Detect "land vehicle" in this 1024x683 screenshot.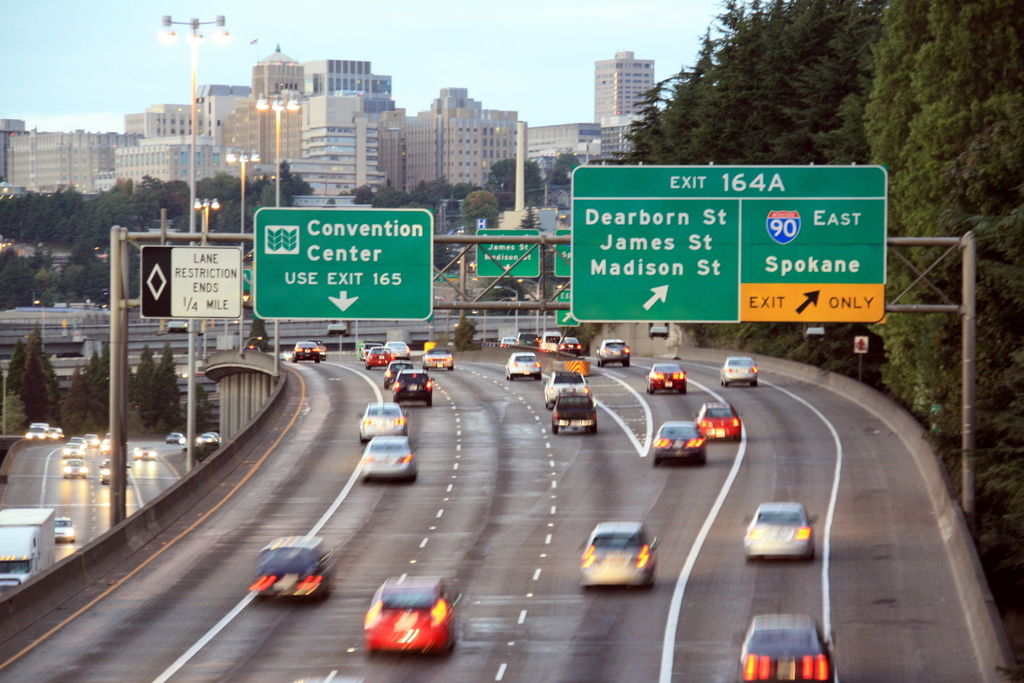
Detection: detection(135, 446, 157, 457).
